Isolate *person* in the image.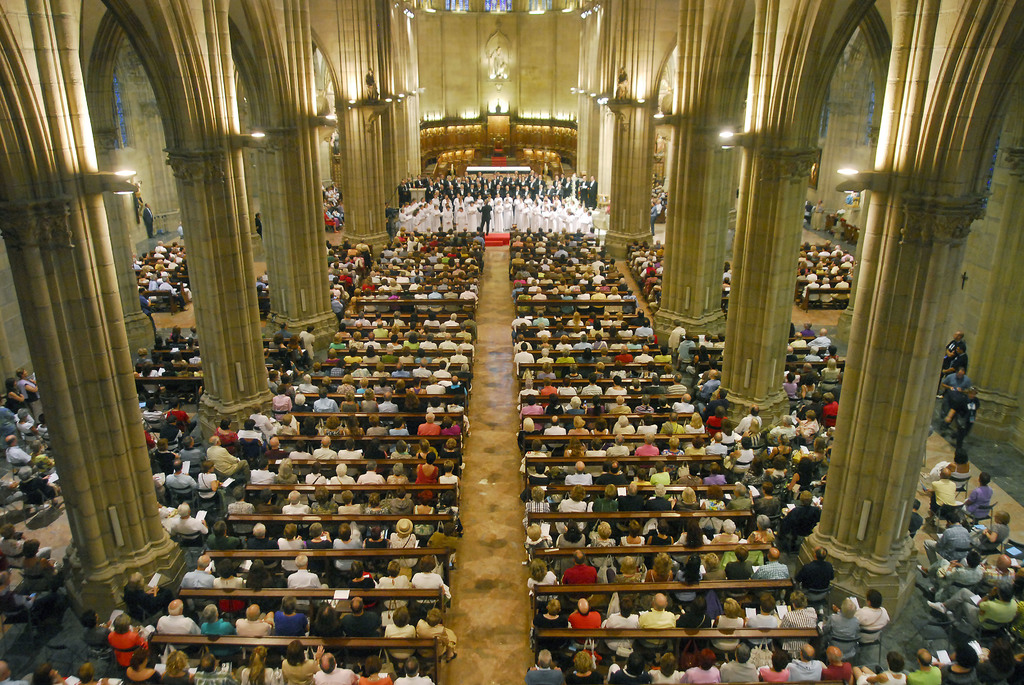
Isolated region: region(542, 415, 564, 436).
